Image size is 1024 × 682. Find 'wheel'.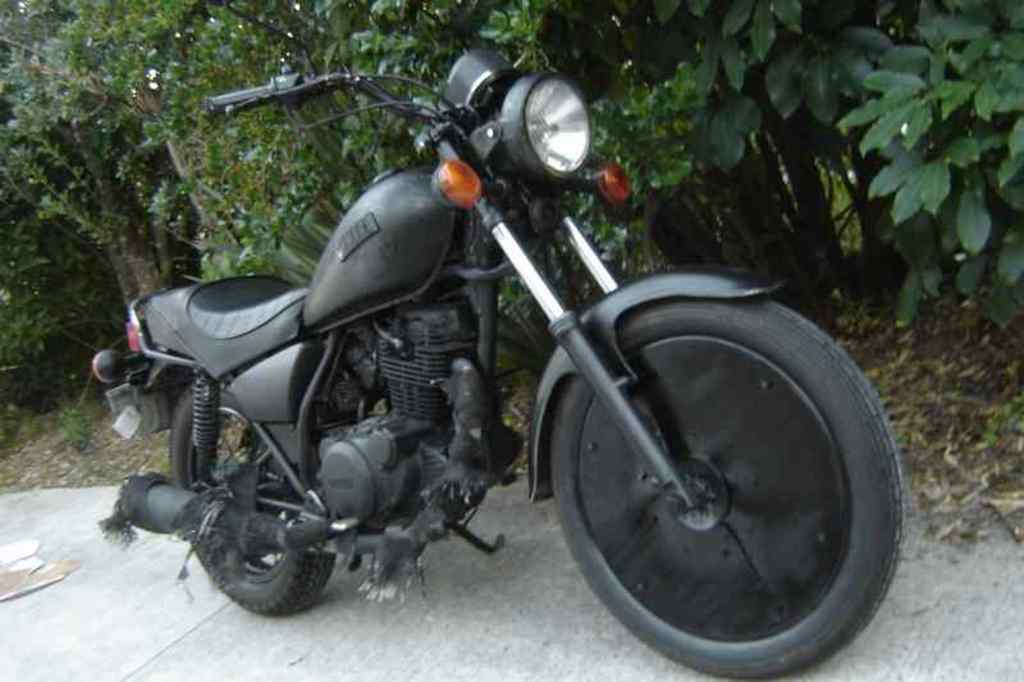
crop(169, 380, 329, 609).
